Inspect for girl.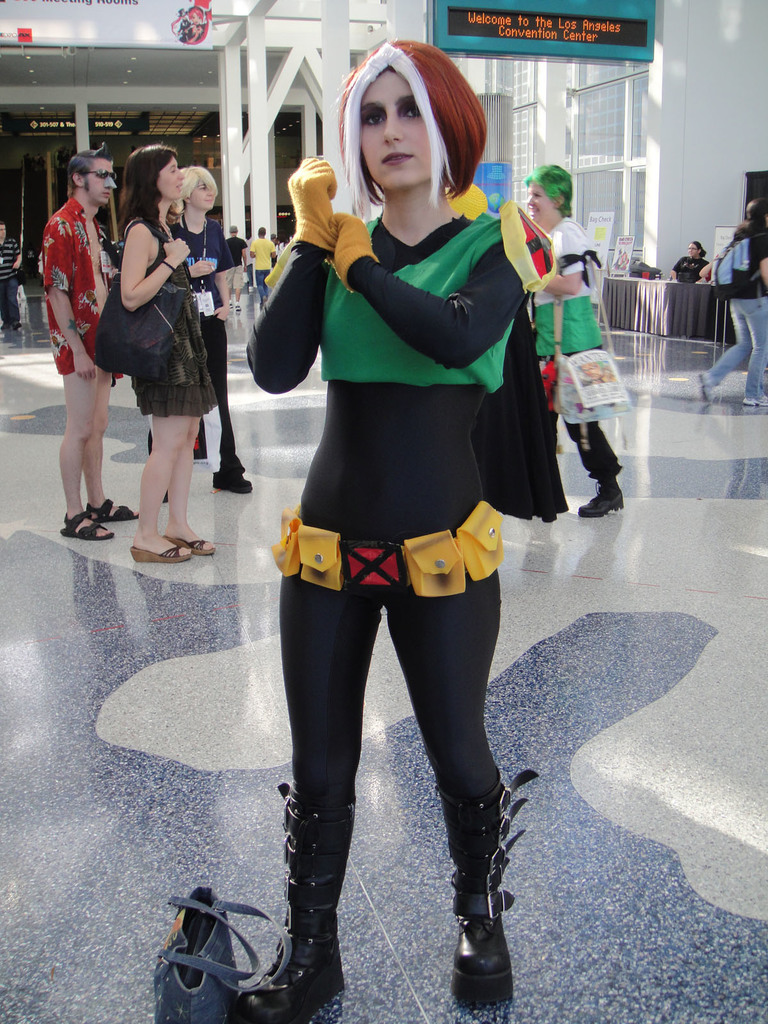
Inspection: 228, 38, 564, 1023.
